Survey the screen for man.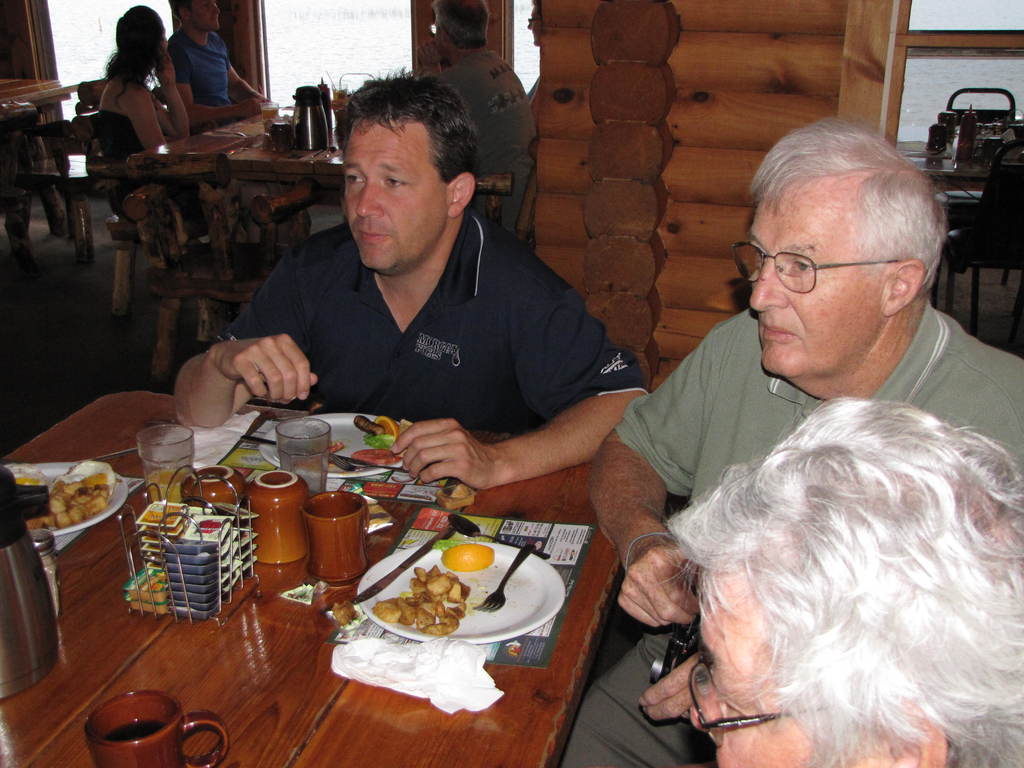
Survey found: <bbox>166, 0, 277, 127</bbox>.
